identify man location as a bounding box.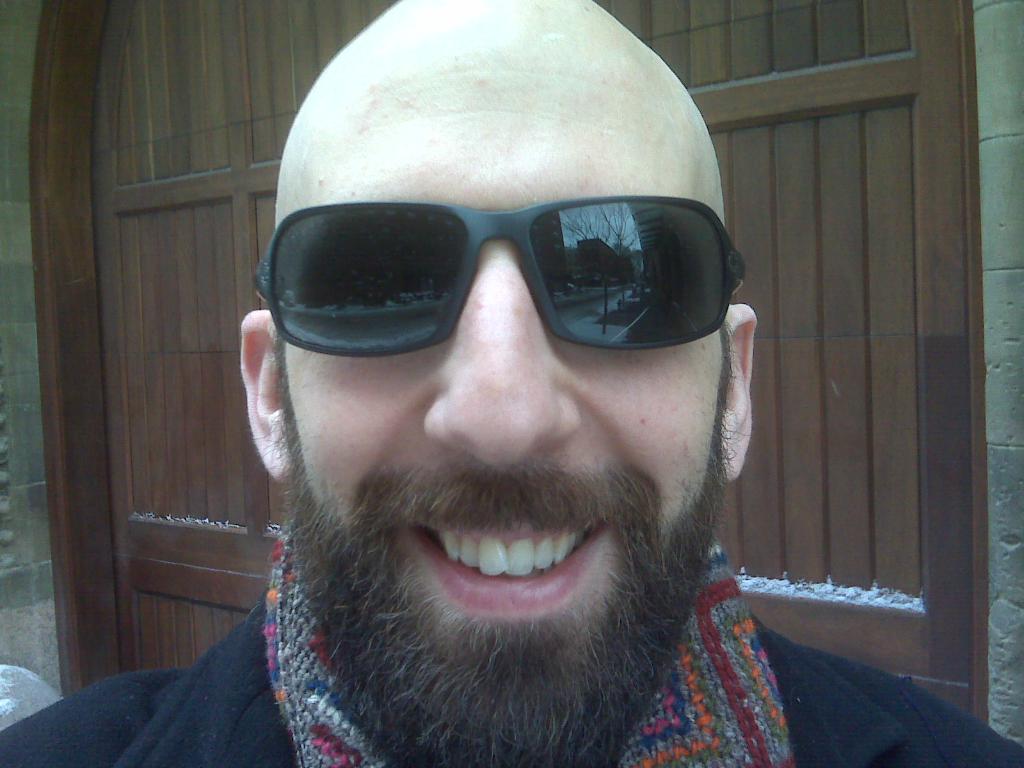
left=0, top=0, right=1023, bottom=767.
